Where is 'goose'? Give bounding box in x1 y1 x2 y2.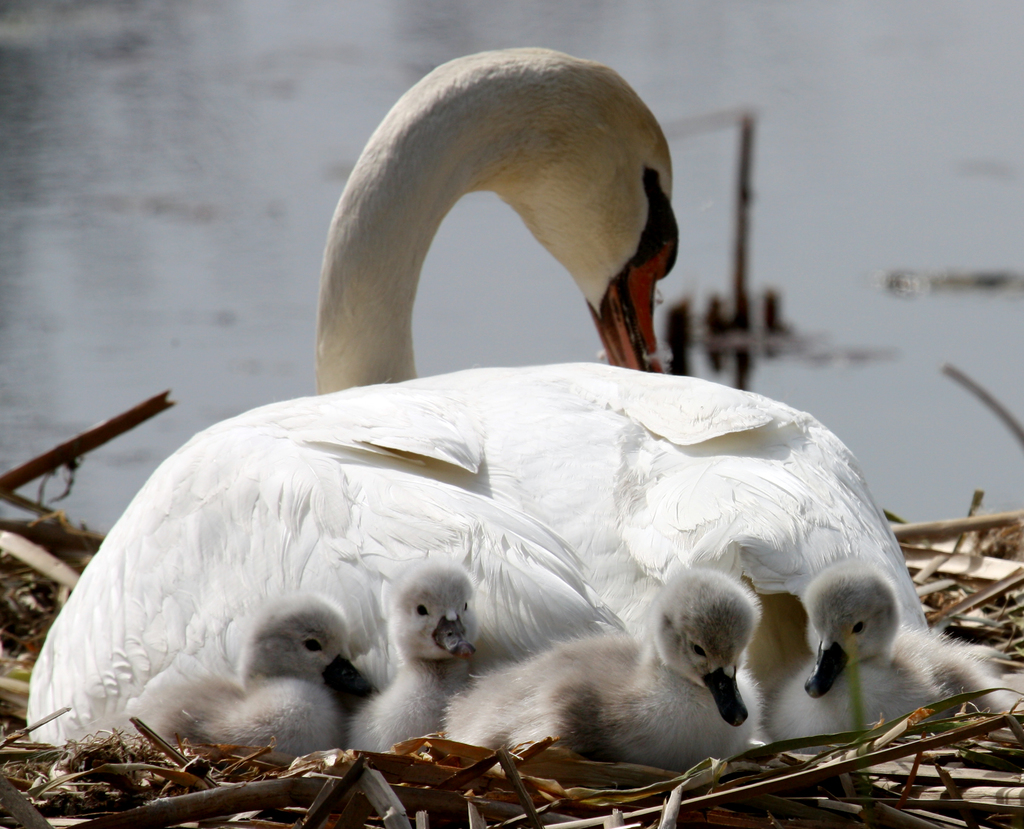
129 588 378 759.
